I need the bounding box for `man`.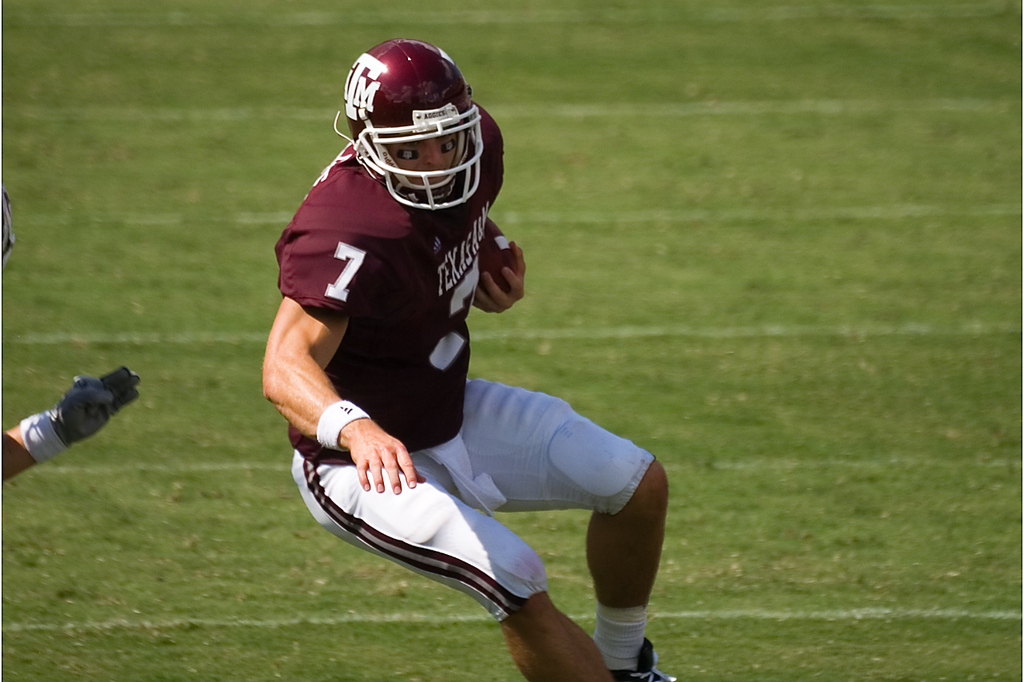
Here it is: 238/86/669/663.
